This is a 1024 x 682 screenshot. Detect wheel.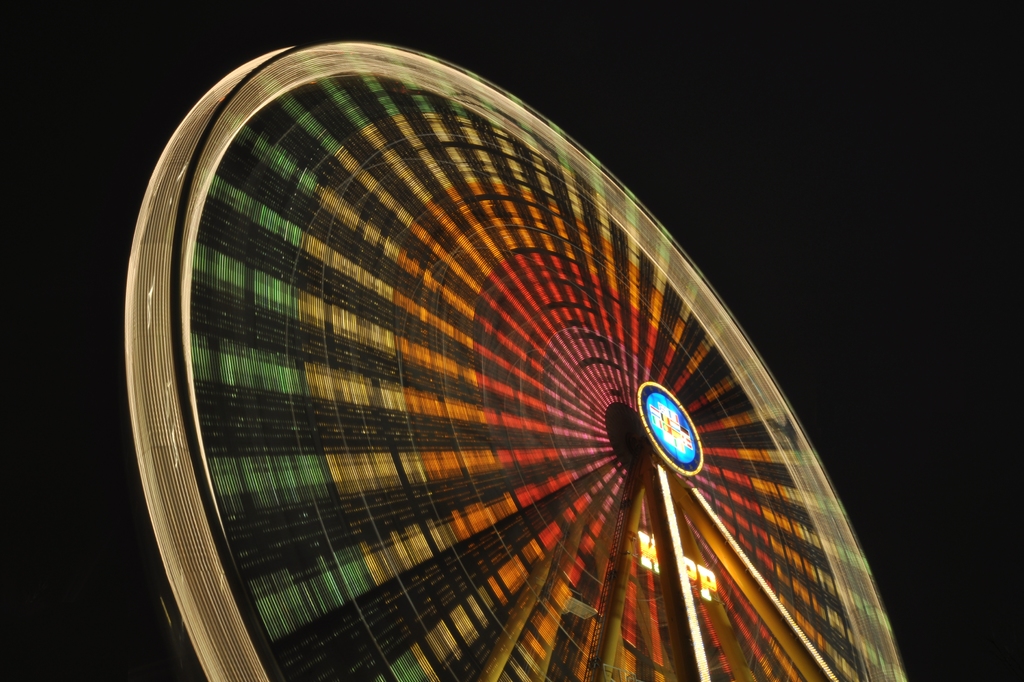
BBox(131, 40, 910, 681).
